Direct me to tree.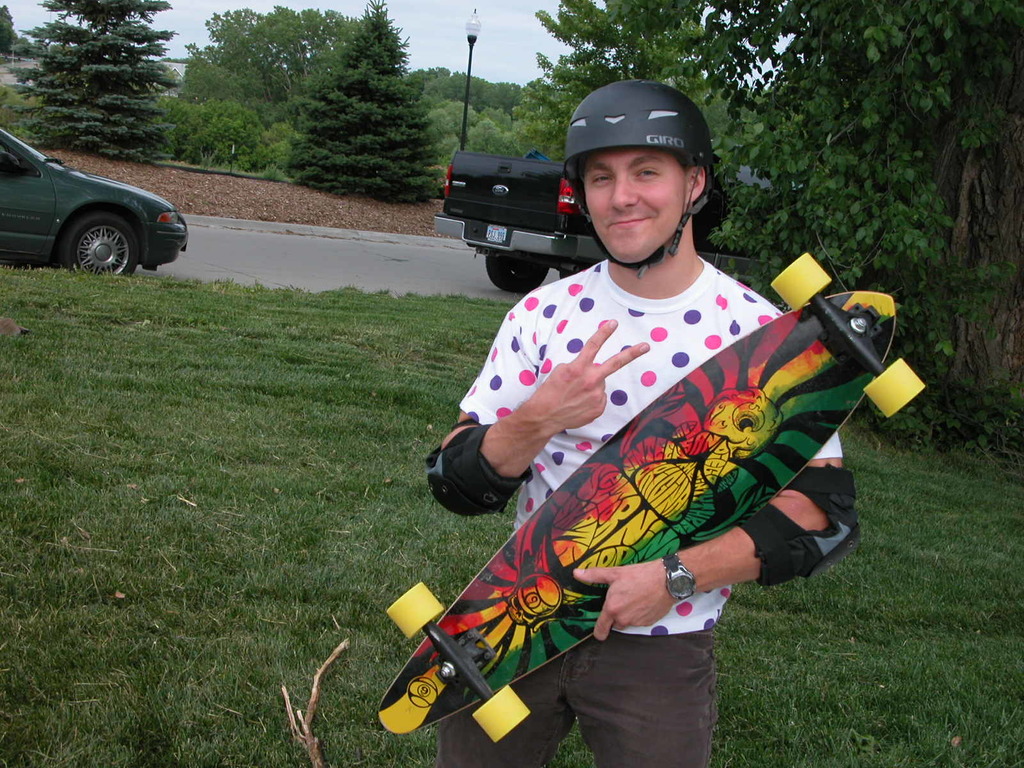
Direction: box=[287, 0, 446, 202].
